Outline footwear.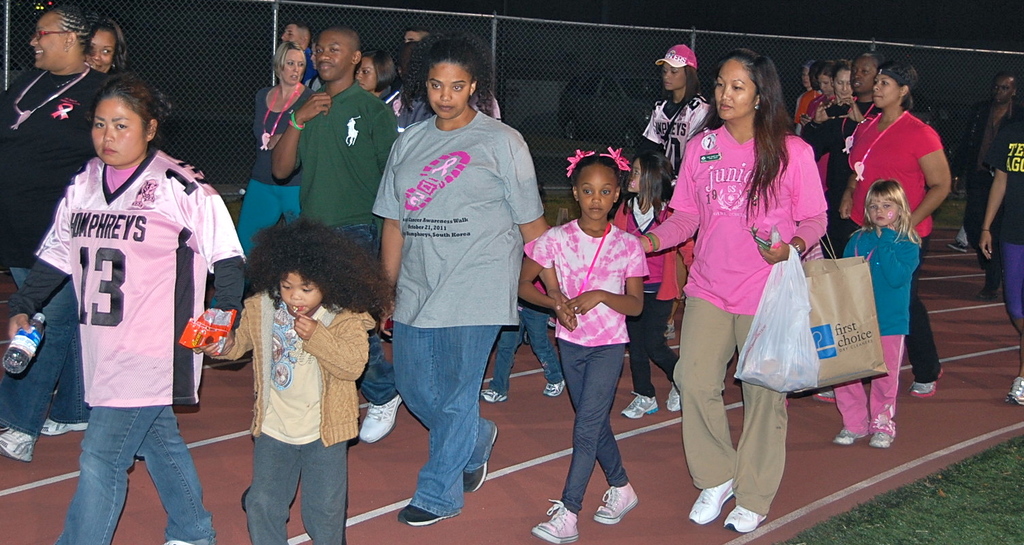
Outline: region(834, 425, 865, 444).
